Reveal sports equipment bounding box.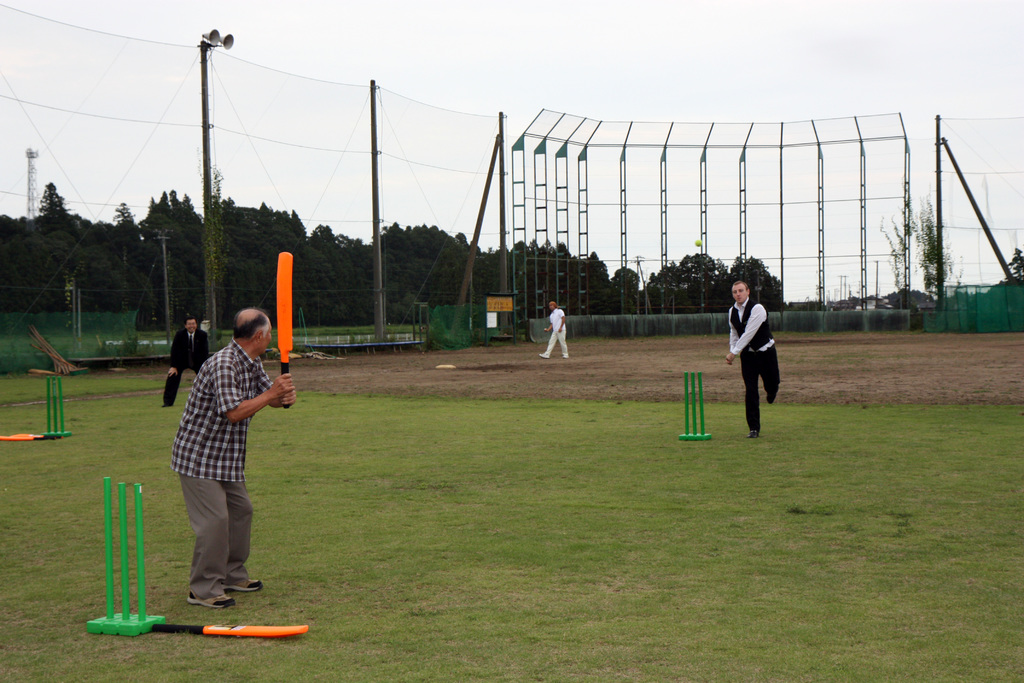
Revealed: [1, 428, 42, 444].
